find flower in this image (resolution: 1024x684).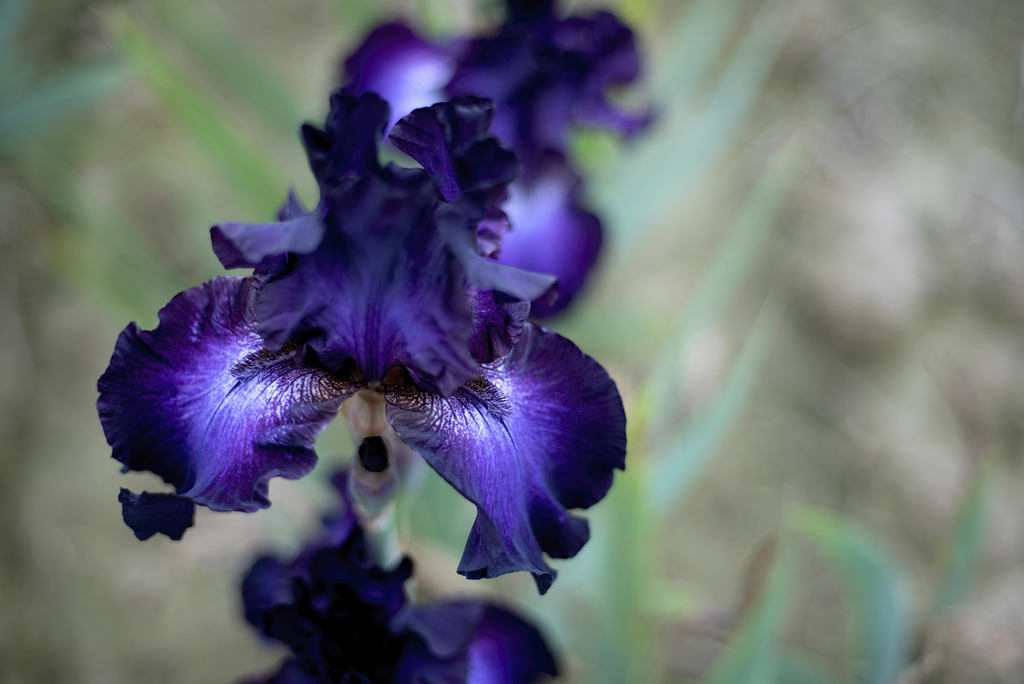
<bbox>97, 45, 651, 596</bbox>.
